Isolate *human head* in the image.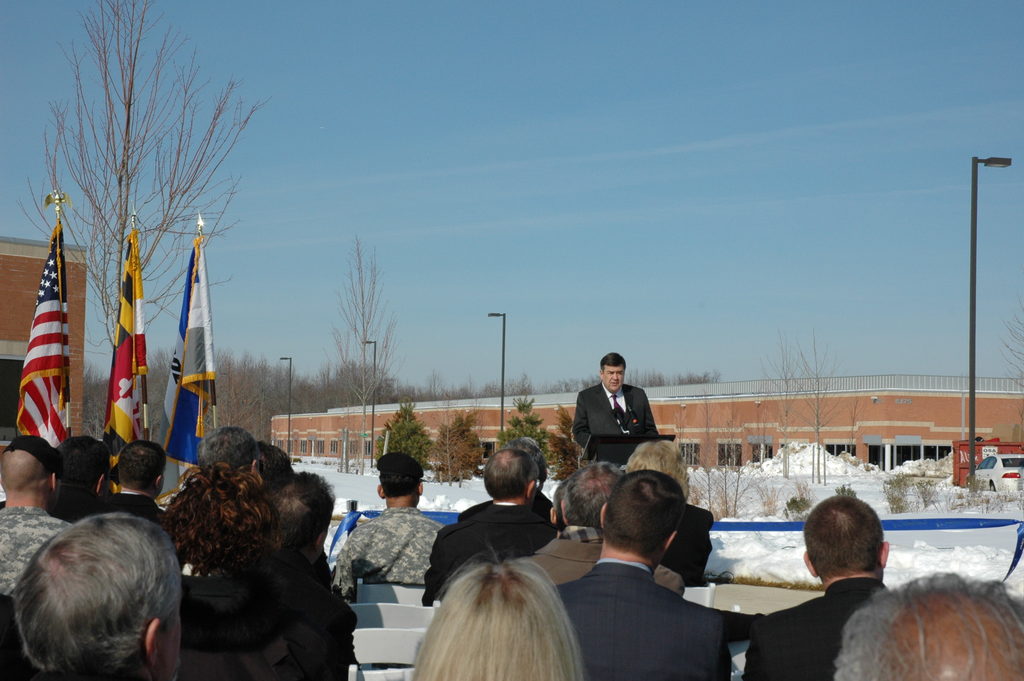
Isolated region: x1=410, y1=541, x2=588, y2=680.
